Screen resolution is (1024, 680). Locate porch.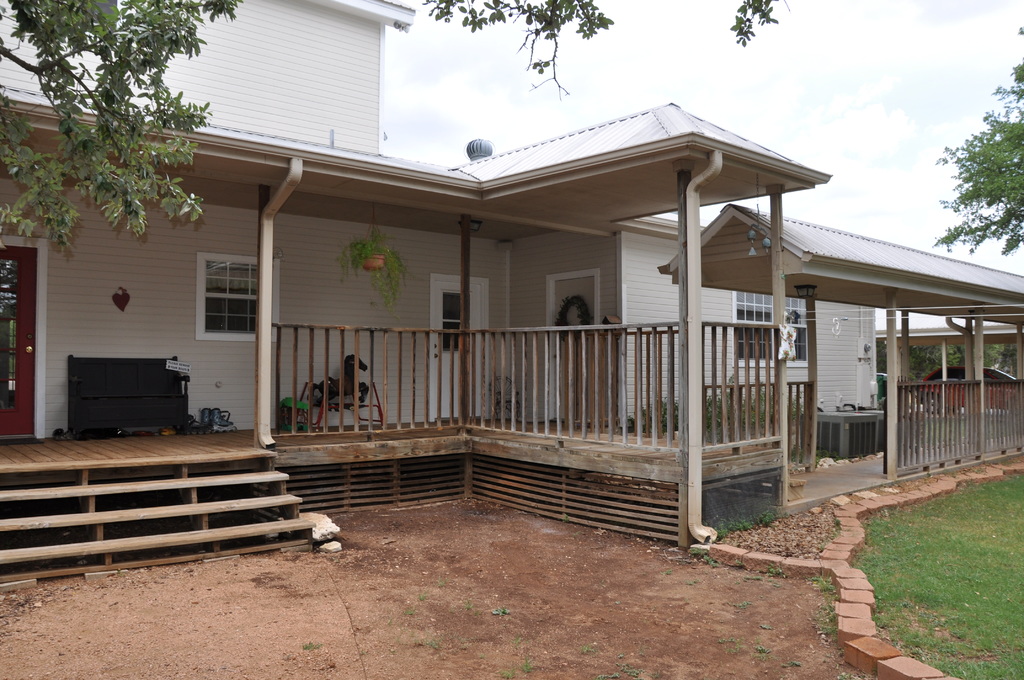
0 412 787 590.
